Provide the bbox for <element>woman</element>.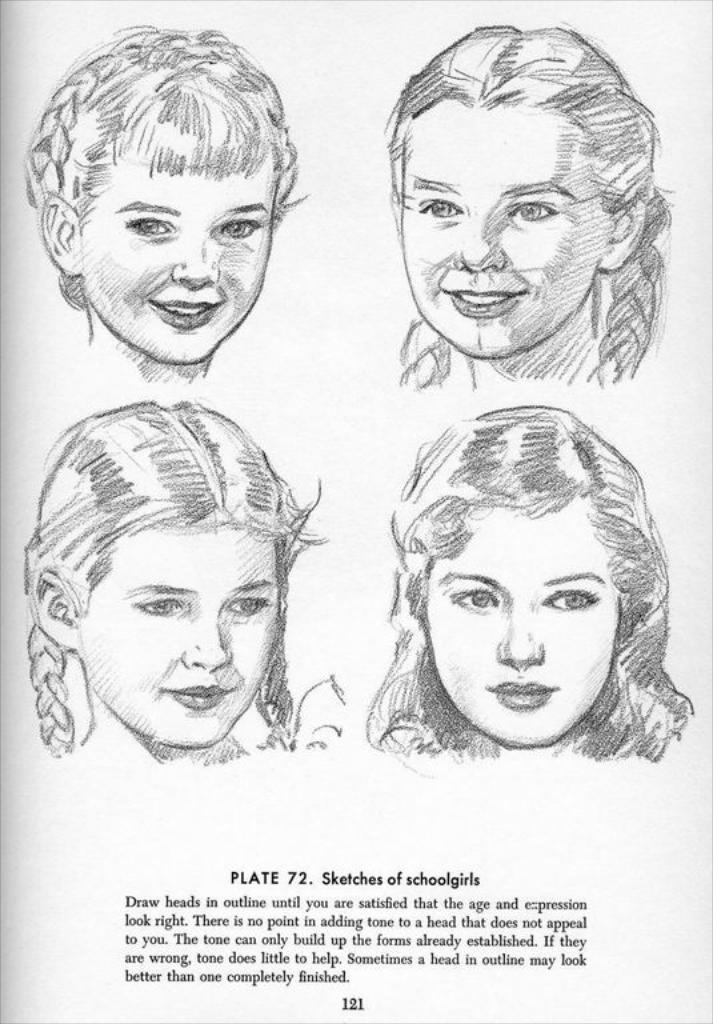
BBox(382, 21, 662, 395).
